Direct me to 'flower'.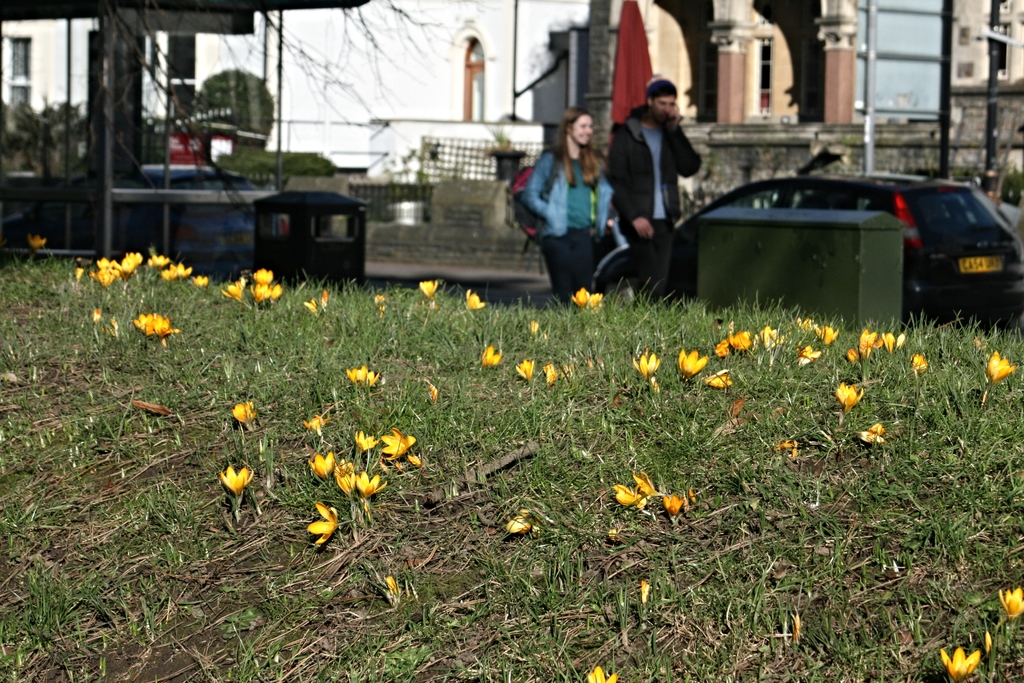
Direction: (303,413,328,432).
